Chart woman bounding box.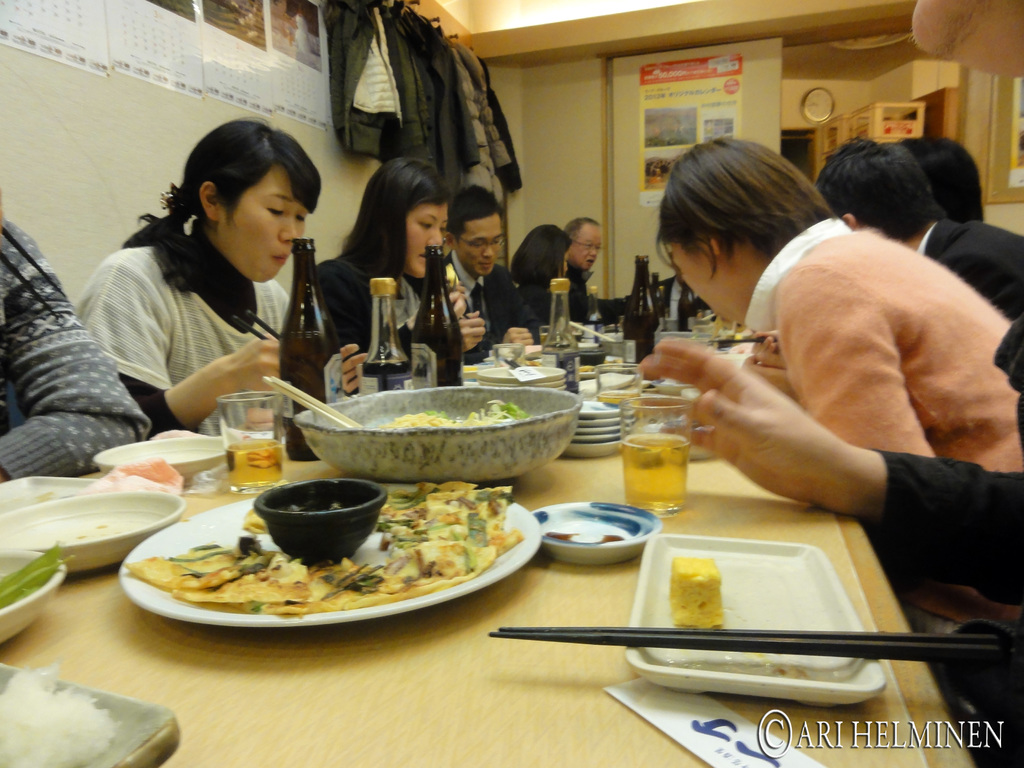
Charted: l=655, t=132, r=1023, b=641.
